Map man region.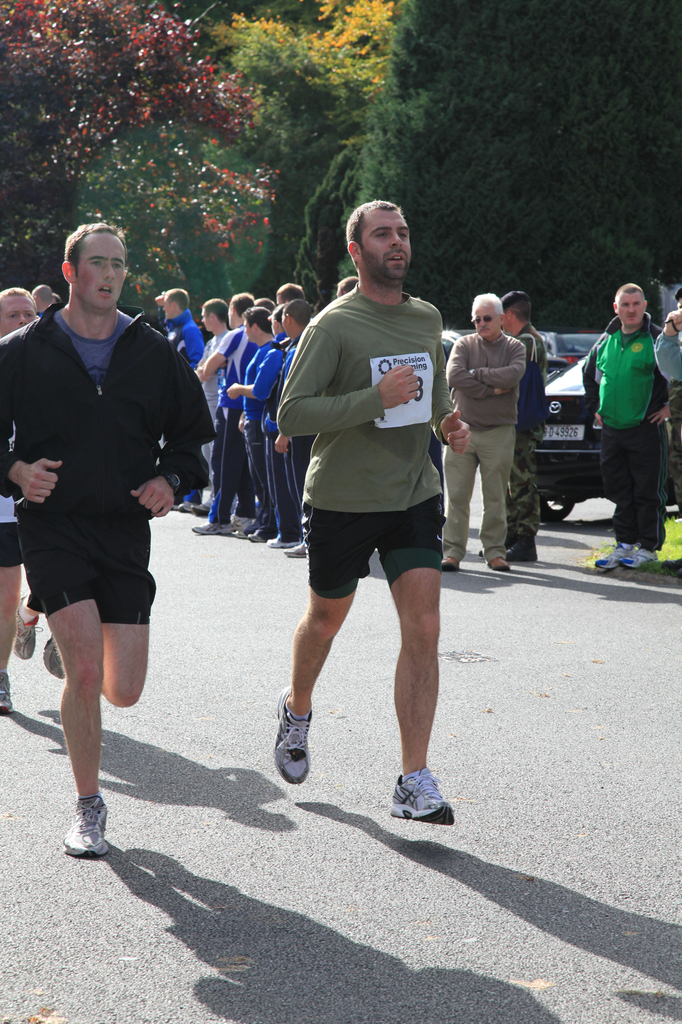
Mapped to <bbox>155, 288, 203, 516</bbox>.
